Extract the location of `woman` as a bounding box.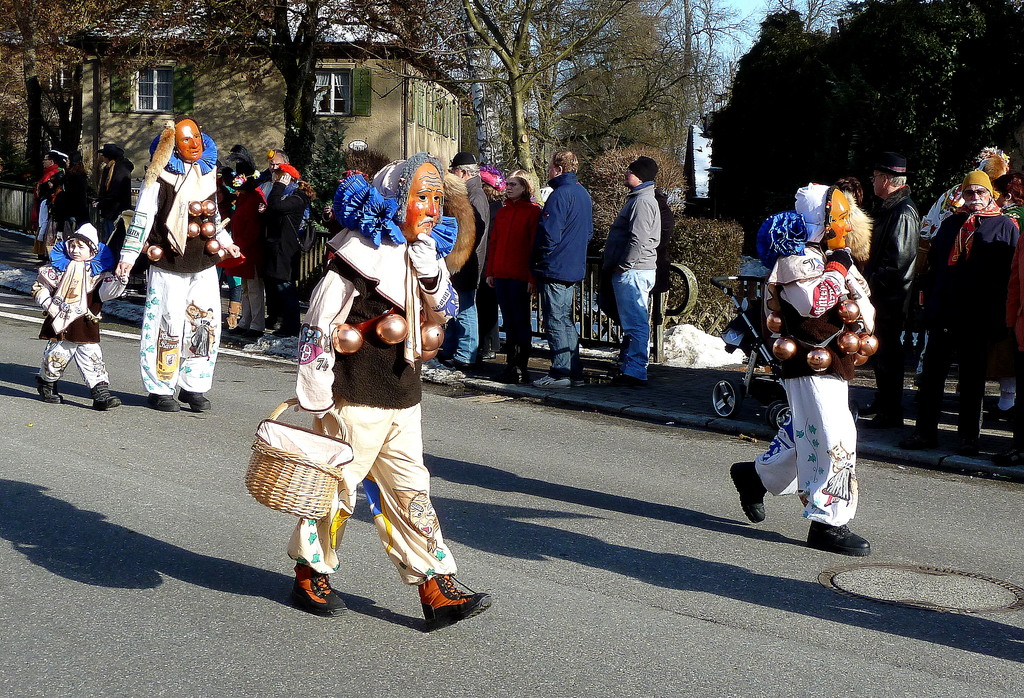
locate(481, 177, 543, 385).
